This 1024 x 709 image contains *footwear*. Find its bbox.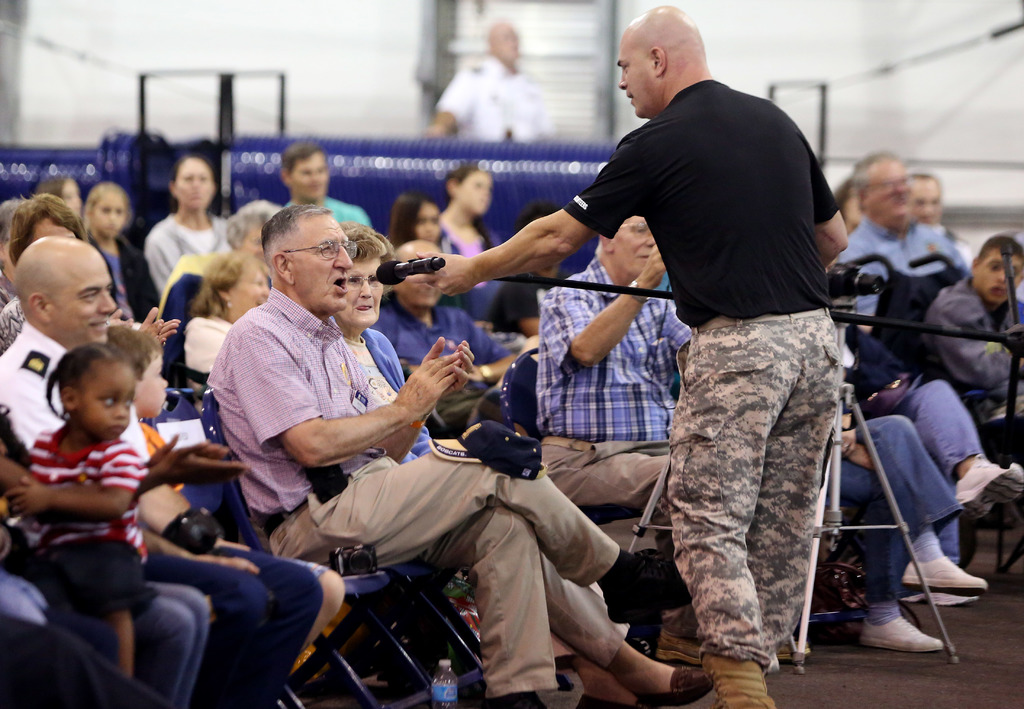
<region>856, 606, 957, 671</region>.
